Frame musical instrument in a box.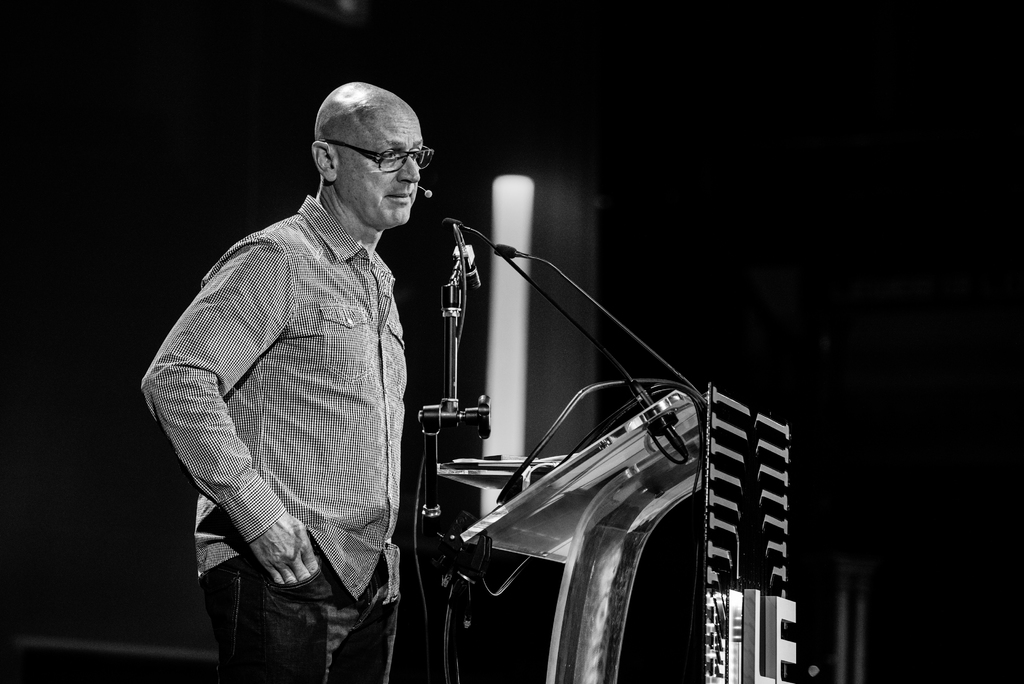
<bbox>458, 372, 721, 683</bbox>.
